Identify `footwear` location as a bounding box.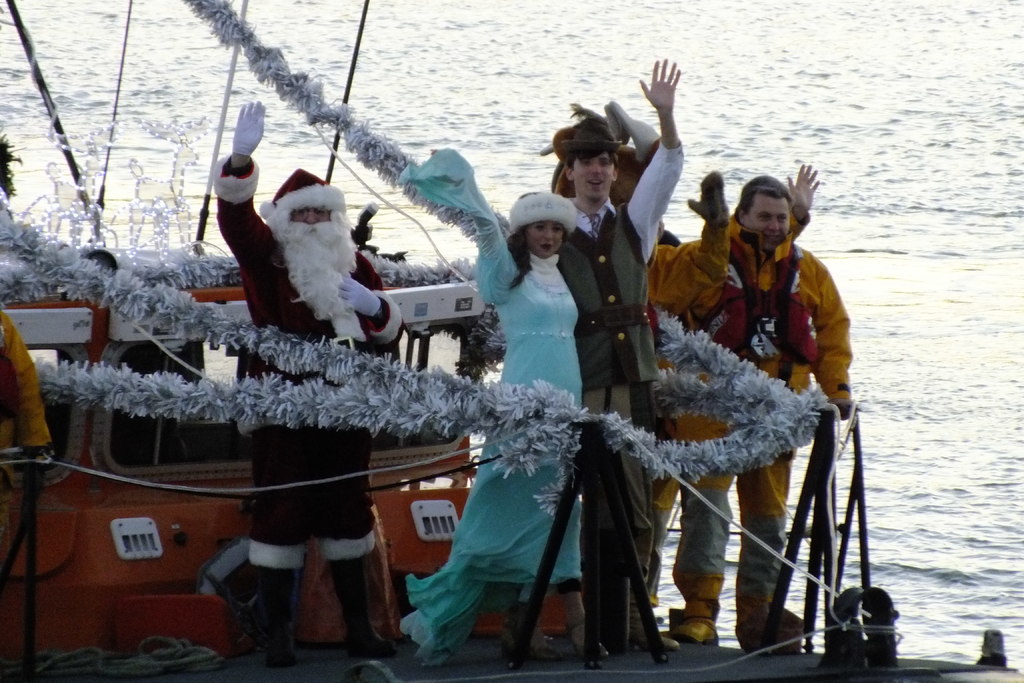
[481,625,568,659].
